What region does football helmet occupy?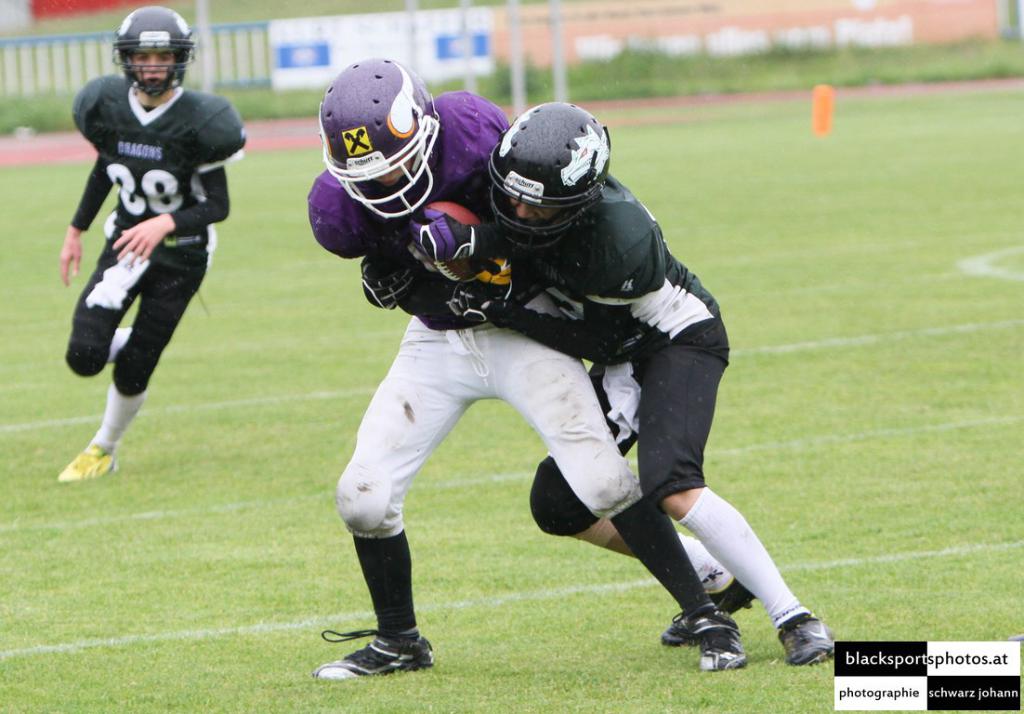
pyautogui.locateOnScreen(488, 99, 610, 256).
